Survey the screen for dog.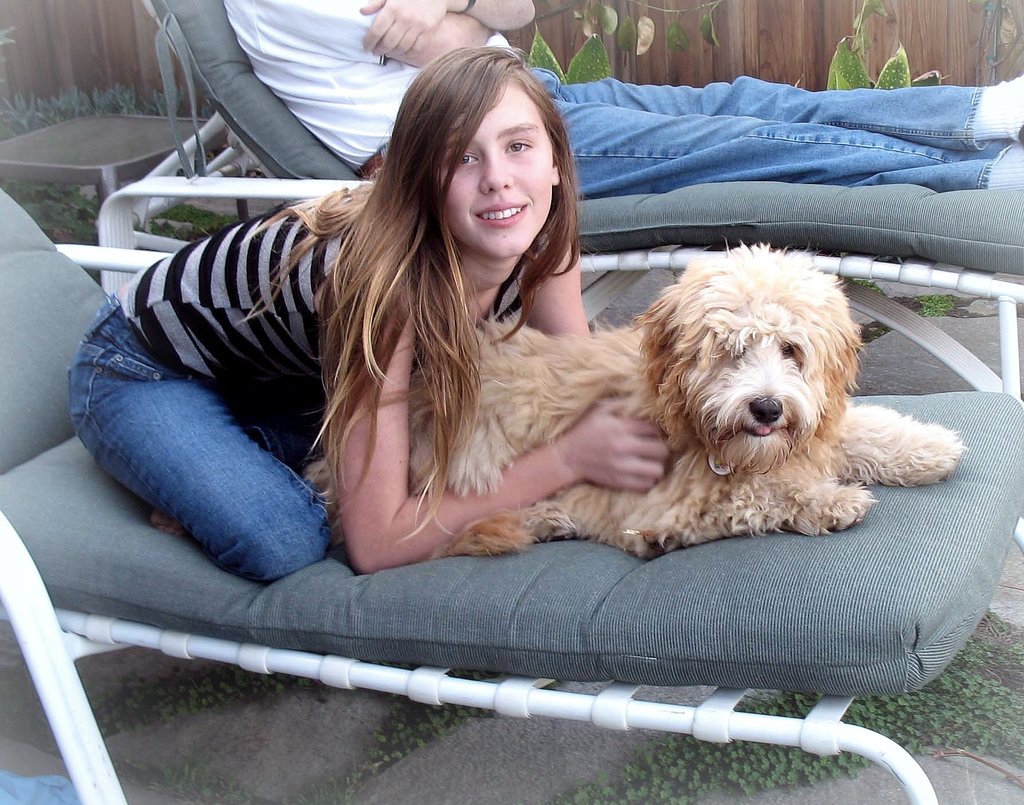
Survey found: detection(301, 236, 966, 562).
